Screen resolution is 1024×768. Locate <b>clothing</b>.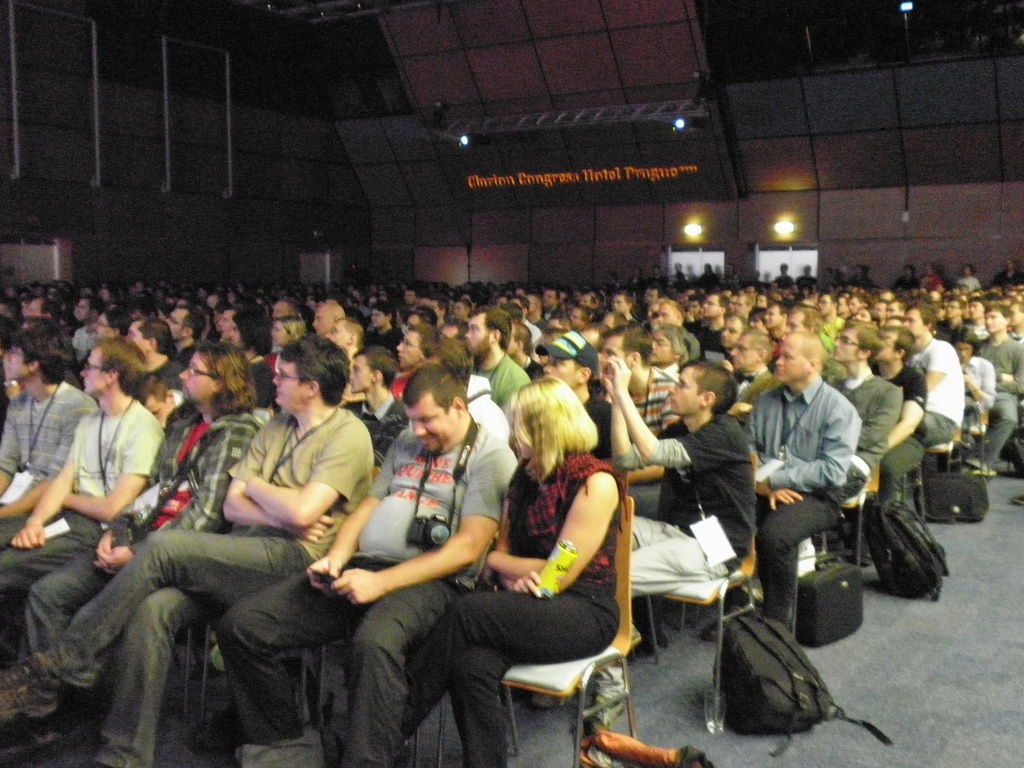
[337, 394, 413, 468].
